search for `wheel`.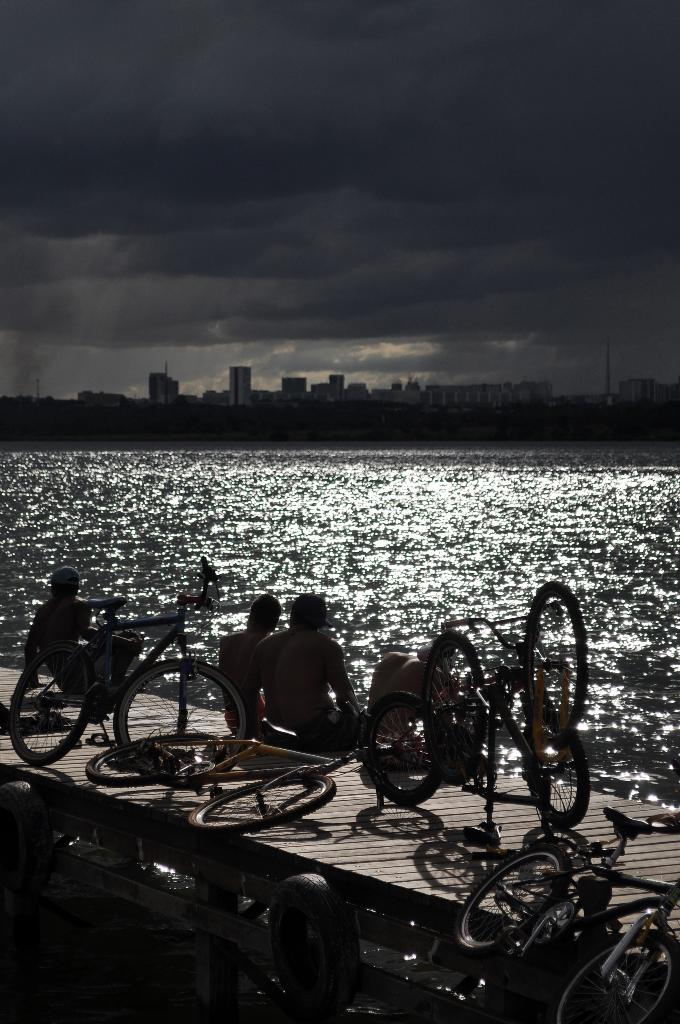
Found at <region>86, 731, 228, 787</region>.
